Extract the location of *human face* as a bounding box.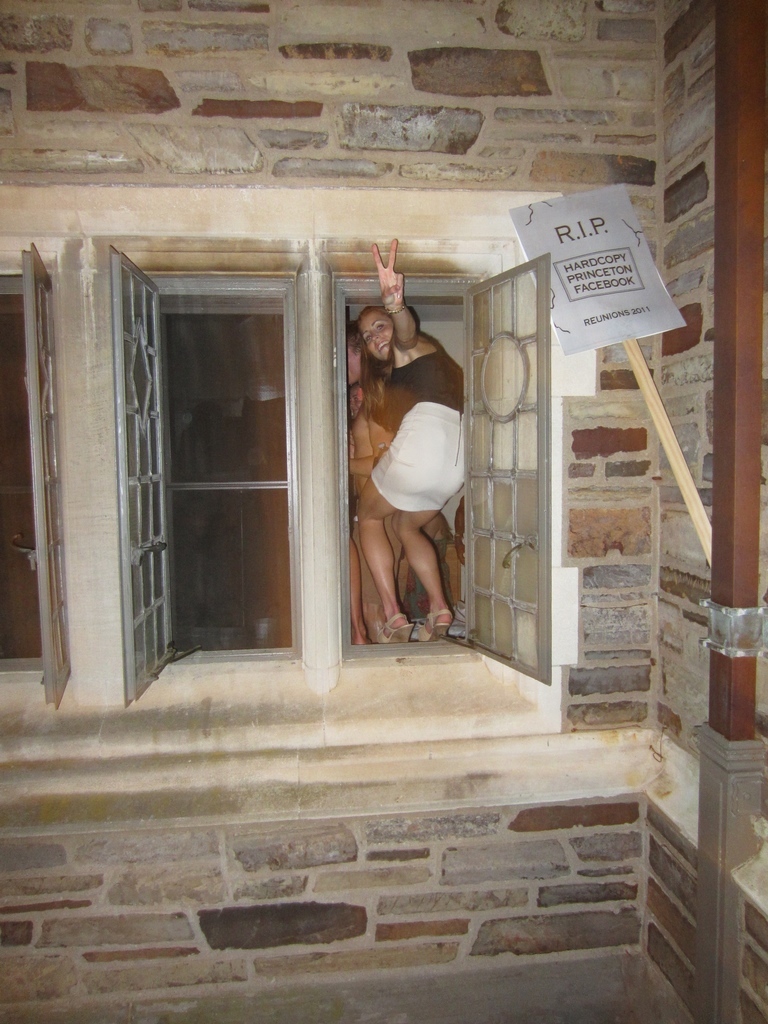
crop(368, 308, 400, 359).
